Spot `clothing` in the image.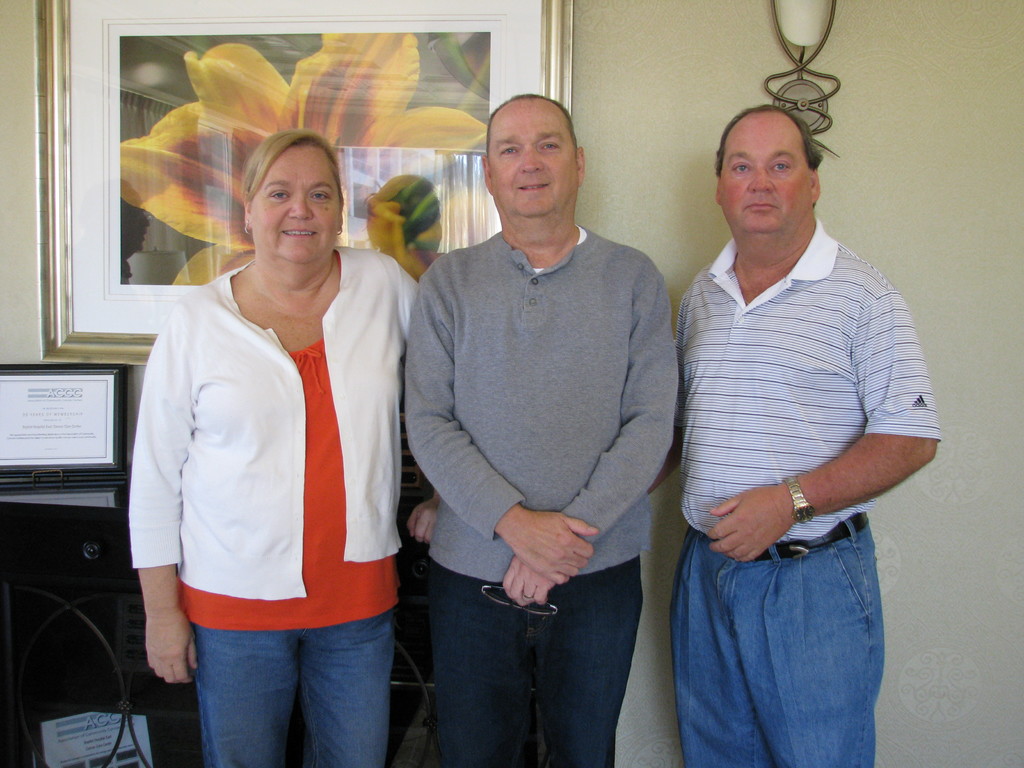
`clothing` found at BBox(402, 216, 685, 767).
